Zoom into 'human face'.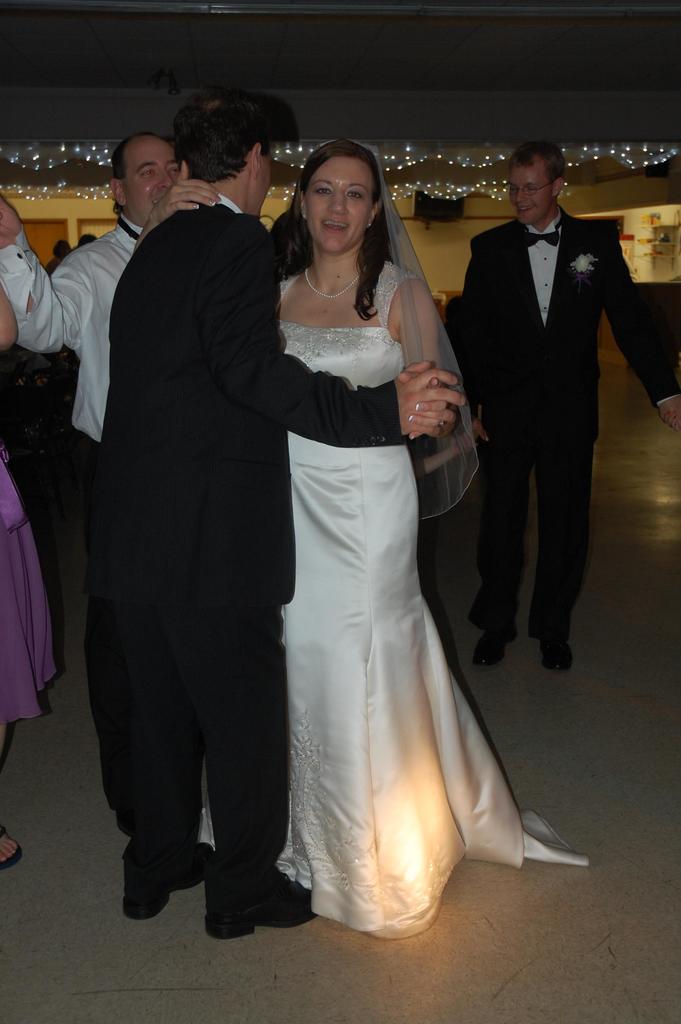
Zoom target: 506/161/550/225.
